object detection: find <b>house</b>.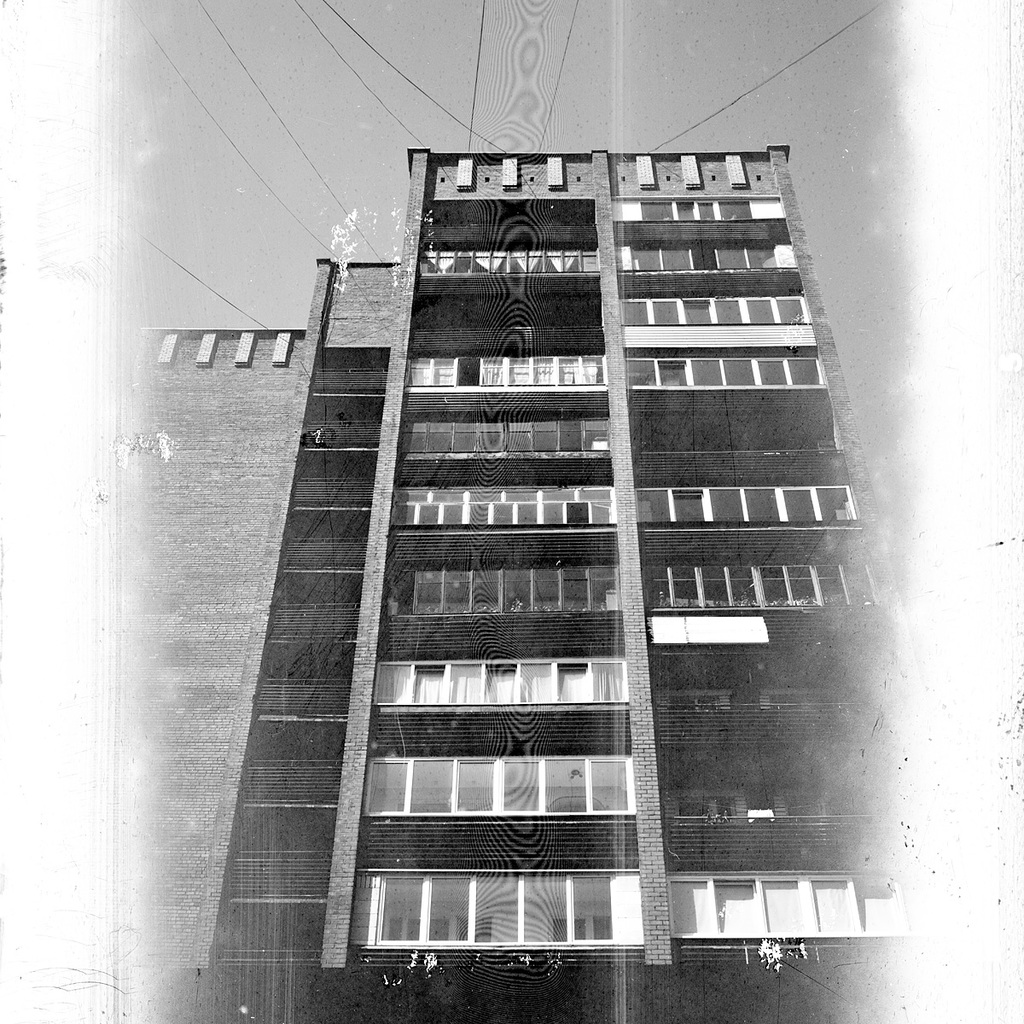
321/135/963/1023.
